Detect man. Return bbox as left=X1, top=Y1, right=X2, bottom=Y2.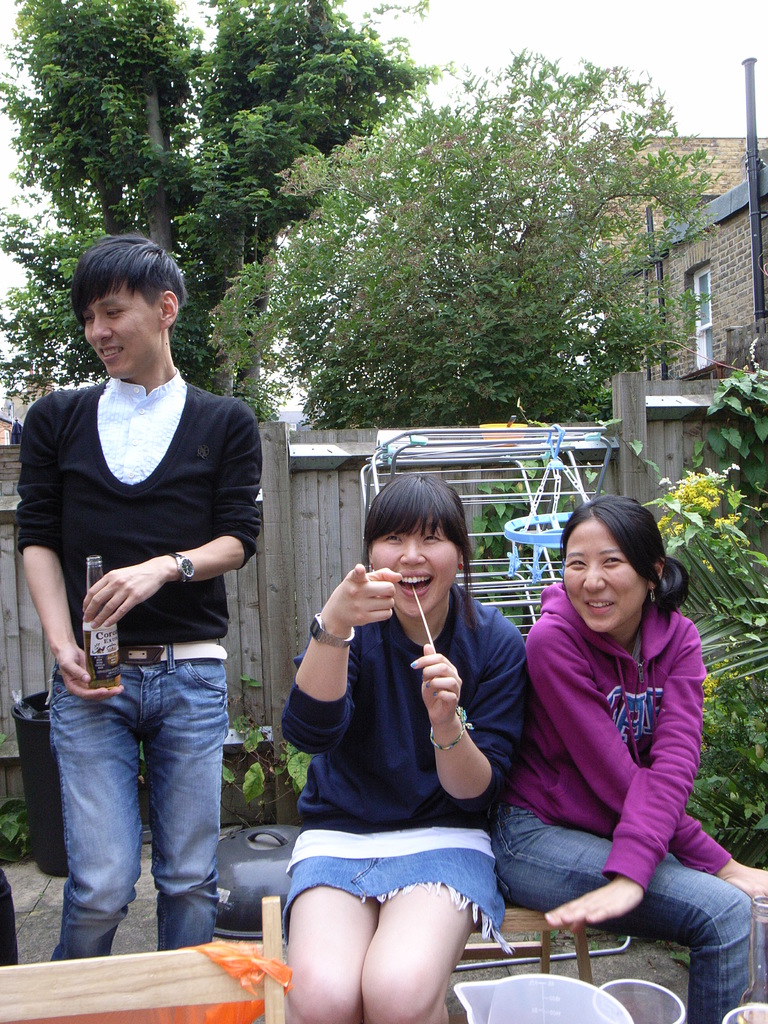
left=17, top=241, right=274, bottom=959.
